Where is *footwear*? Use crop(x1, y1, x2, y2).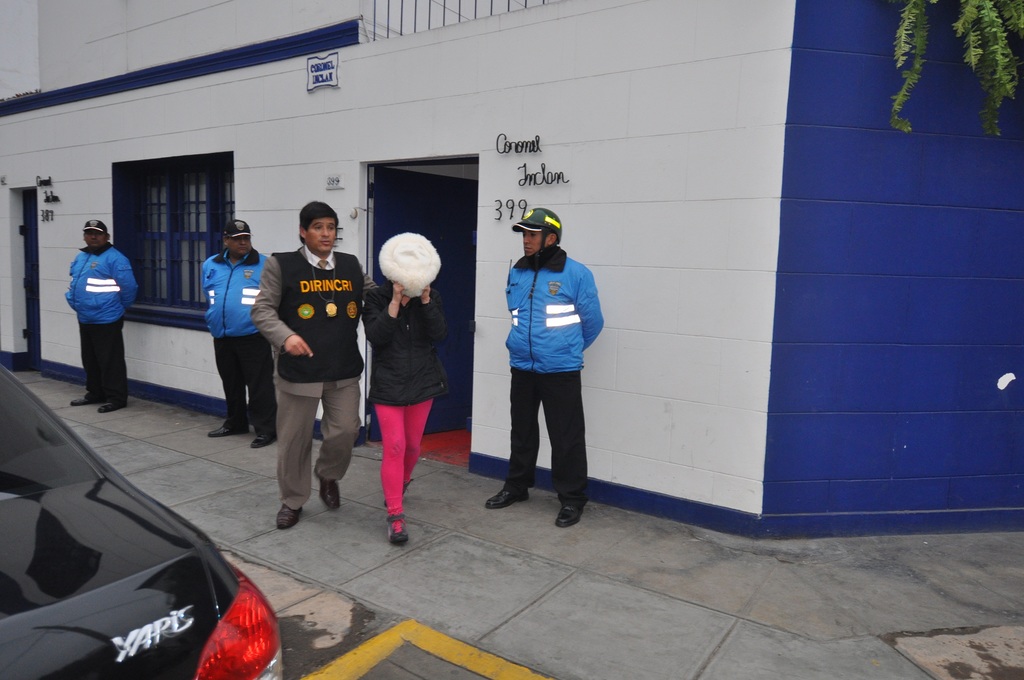
crop(315, 467, 340, 507).
